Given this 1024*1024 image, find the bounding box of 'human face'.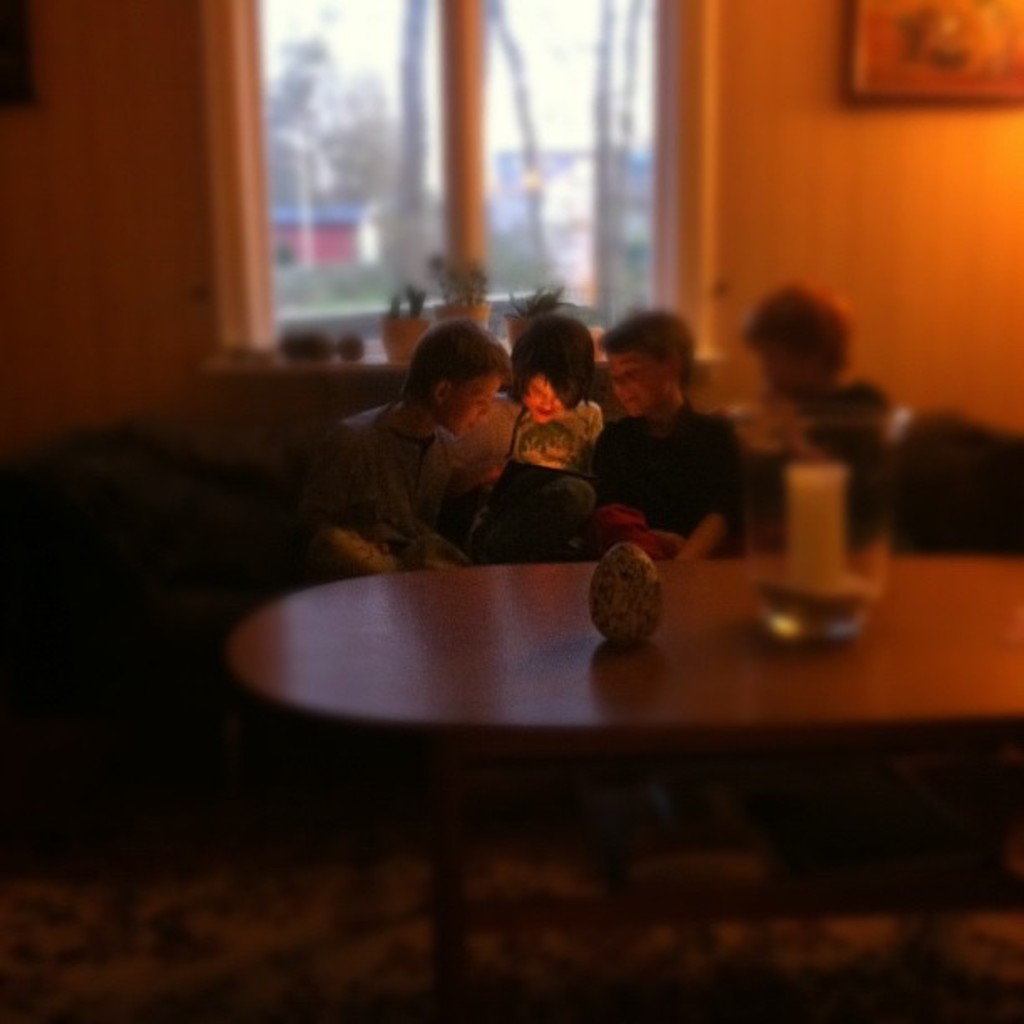
522, 373, 569, 423.
